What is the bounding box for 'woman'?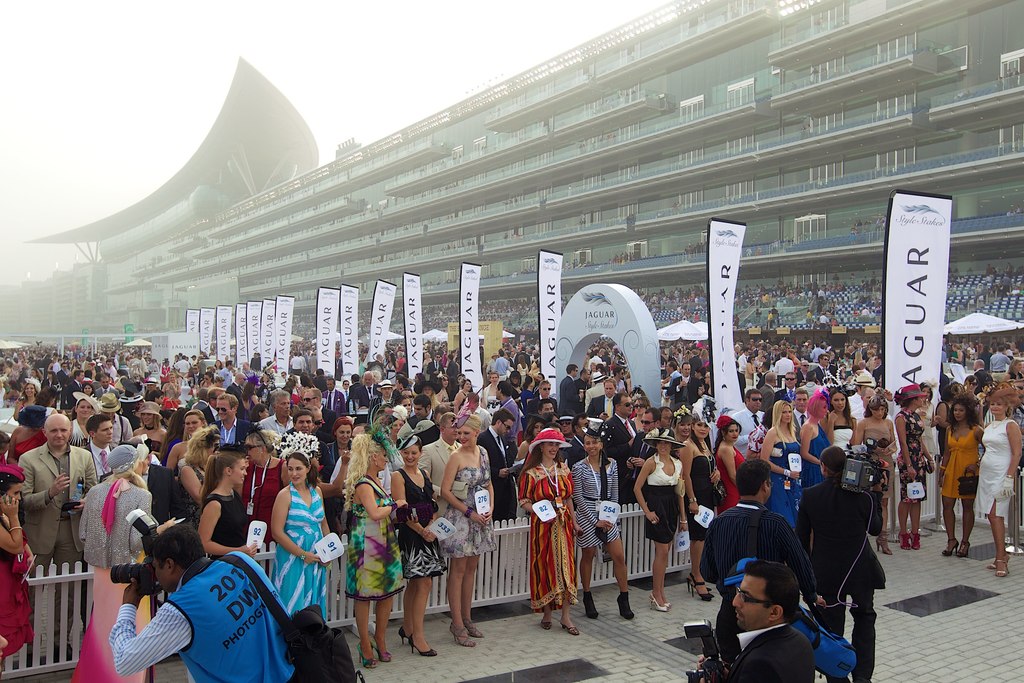
rect(388, 435, 447, 661).
